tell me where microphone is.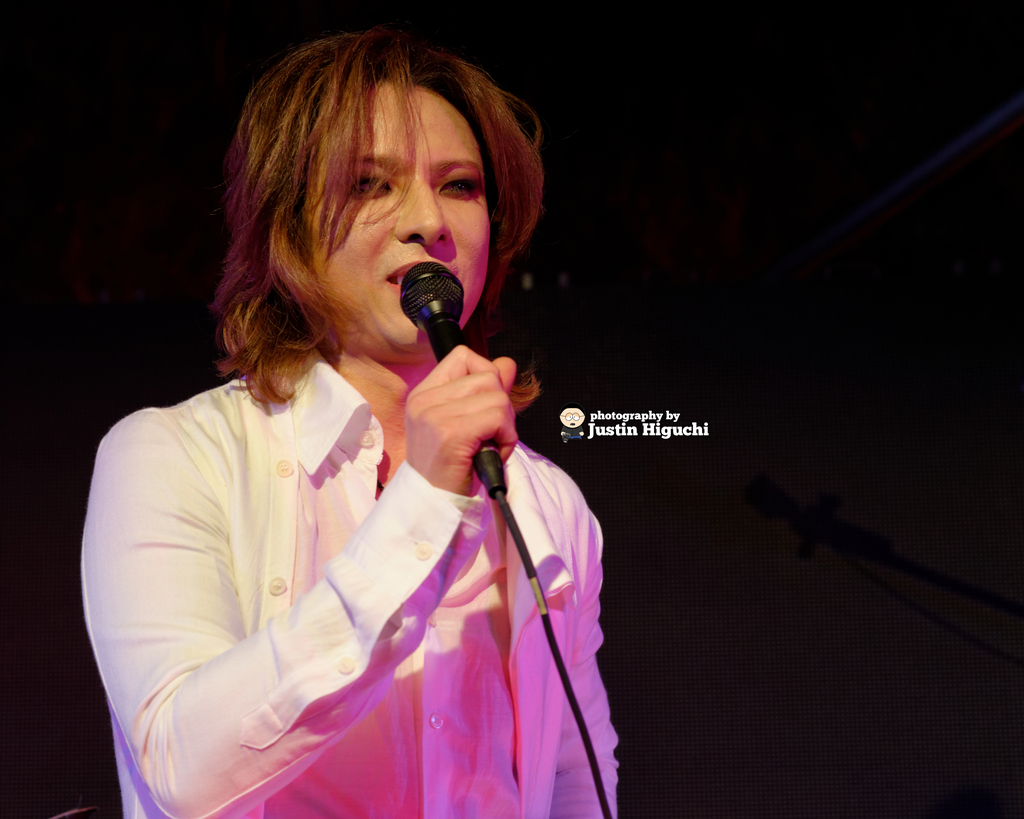
microphone is at l=397, t=258, r=503, b=495.
